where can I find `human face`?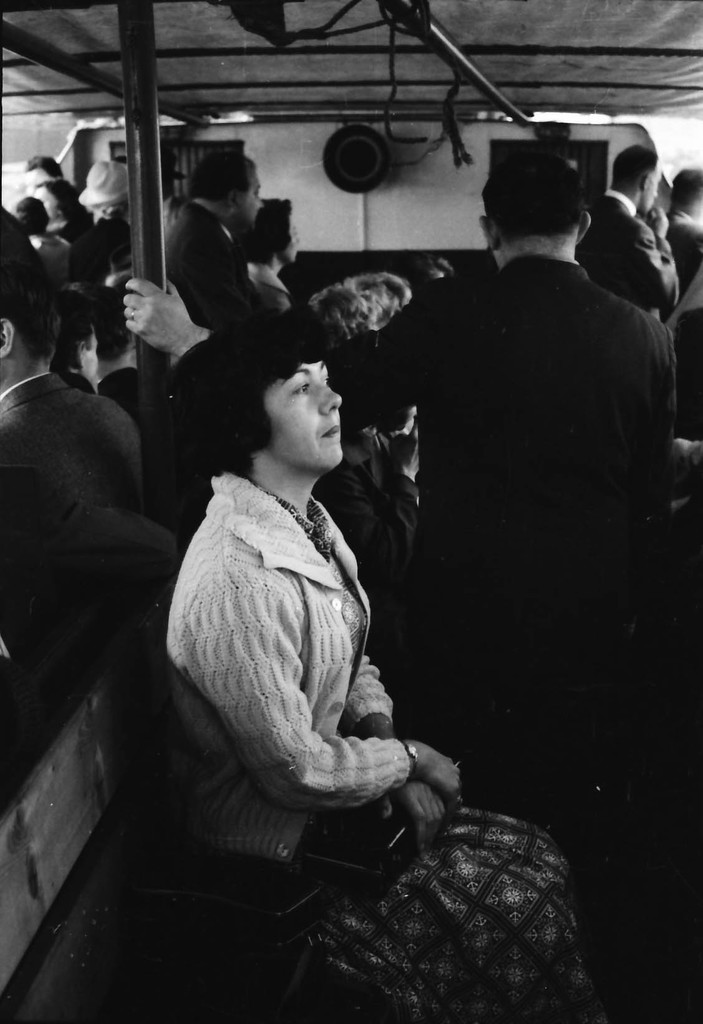
You can find it at box(264, 362, 343, 474).
